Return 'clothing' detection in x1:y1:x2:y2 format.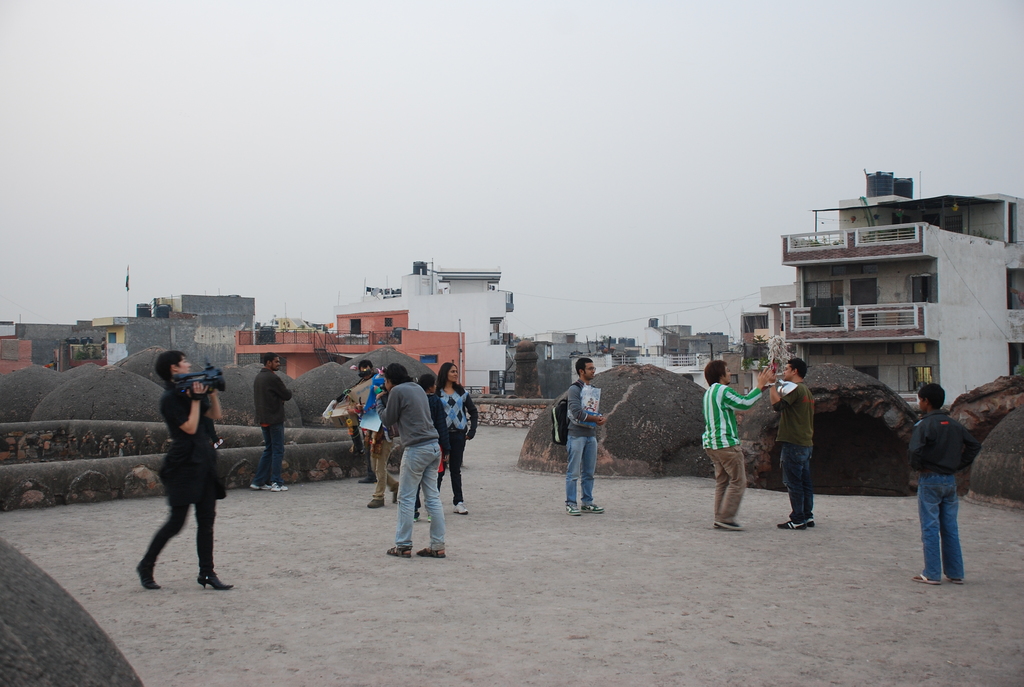
771:380:816:523.
